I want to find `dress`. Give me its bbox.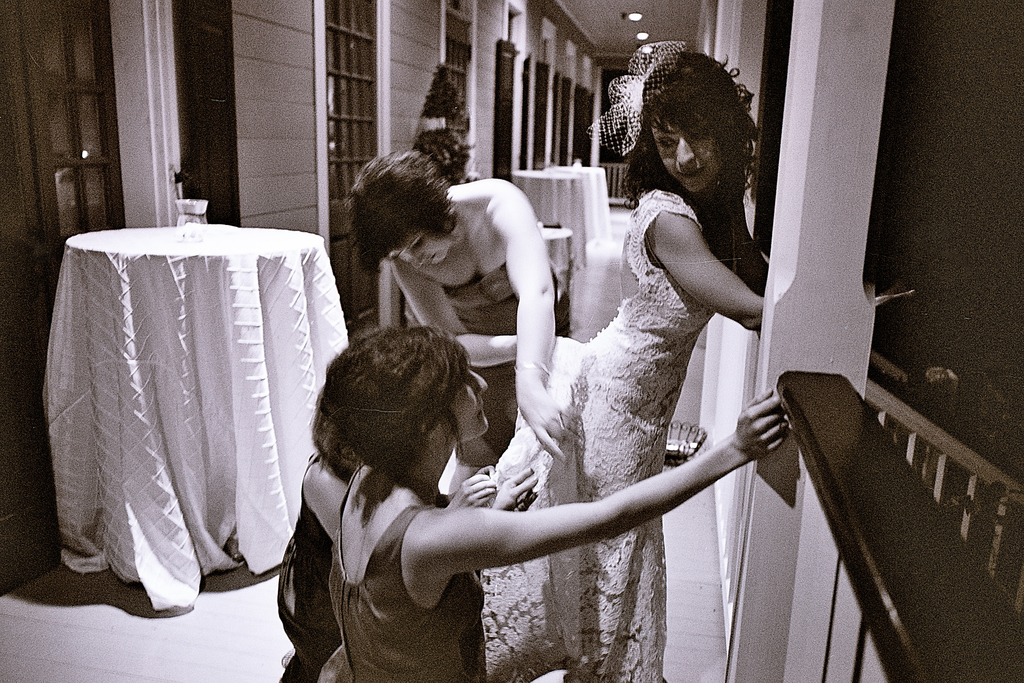
box(481, 190, 712, 679).
